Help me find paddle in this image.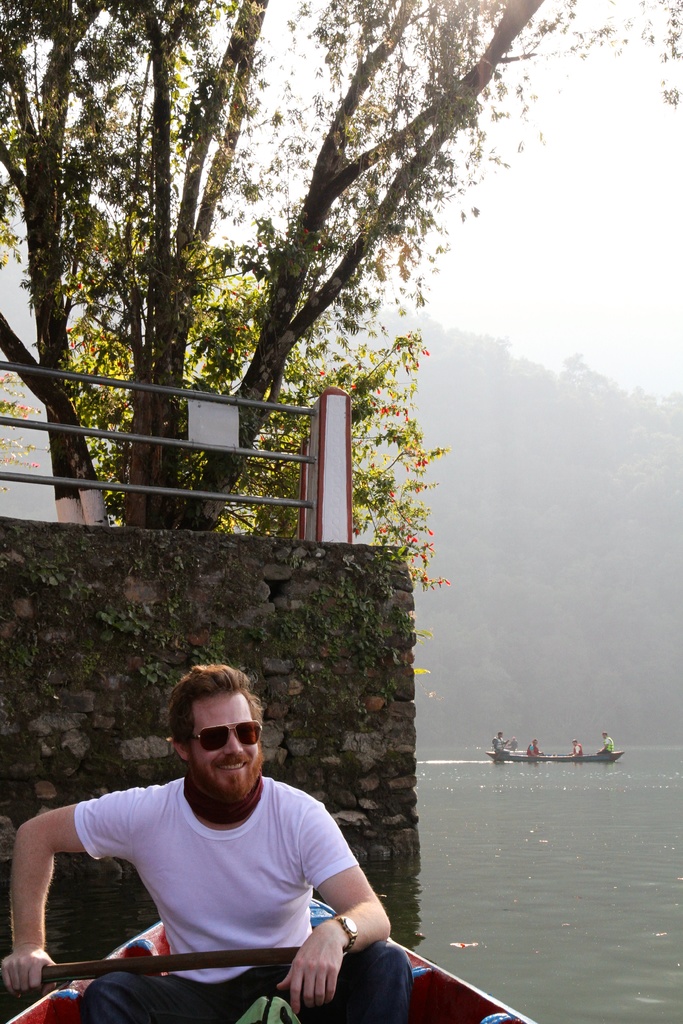
Found it: (51, 950, 289, 981).
